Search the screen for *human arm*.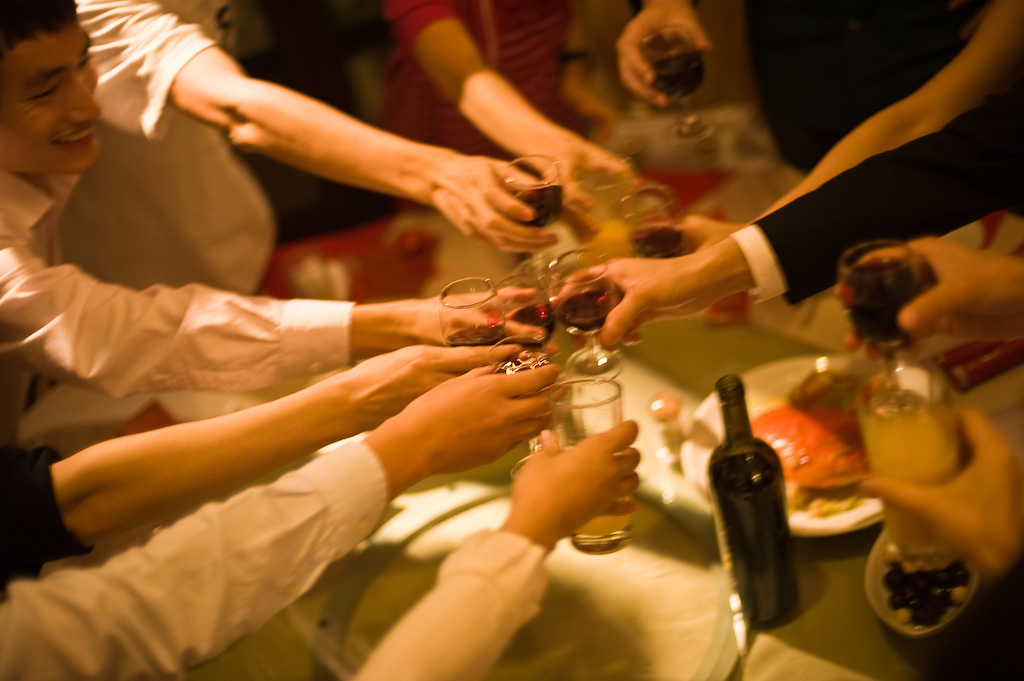
Found at 348,414,643,680.
